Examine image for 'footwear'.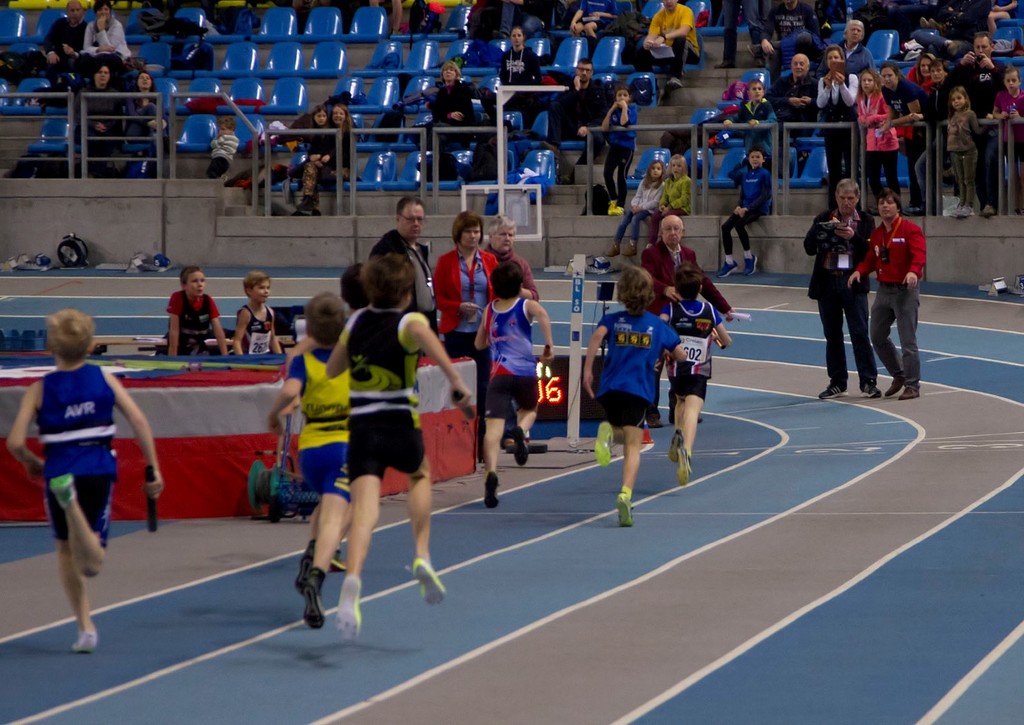
Examination result: 954, 203, 977, 218.
